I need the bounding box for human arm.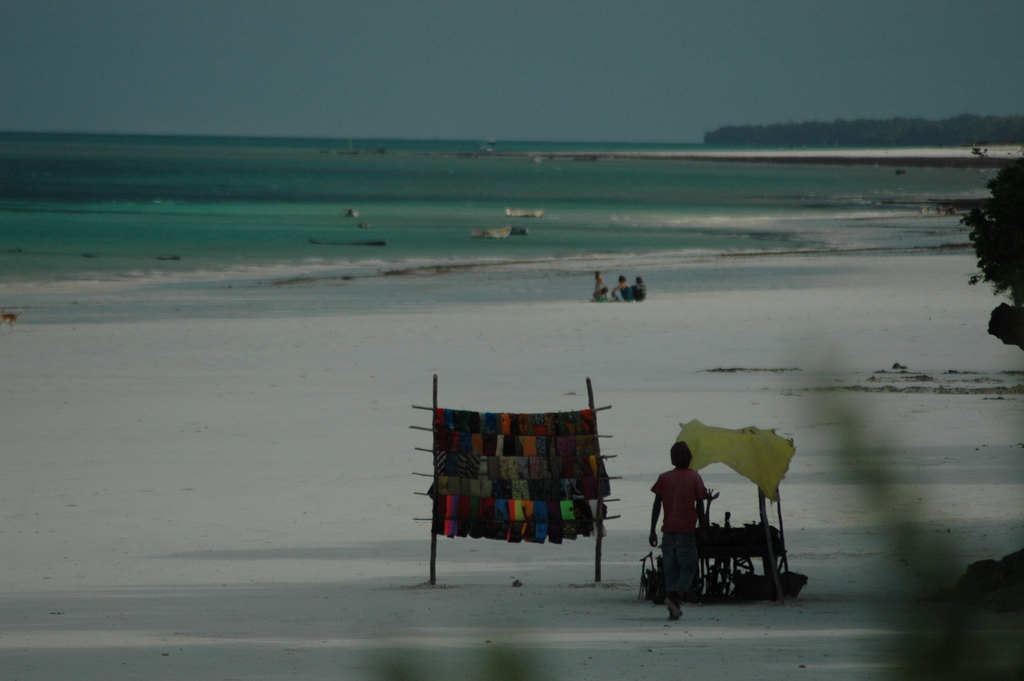
Here it is: box(696, 477, 710, 536).
